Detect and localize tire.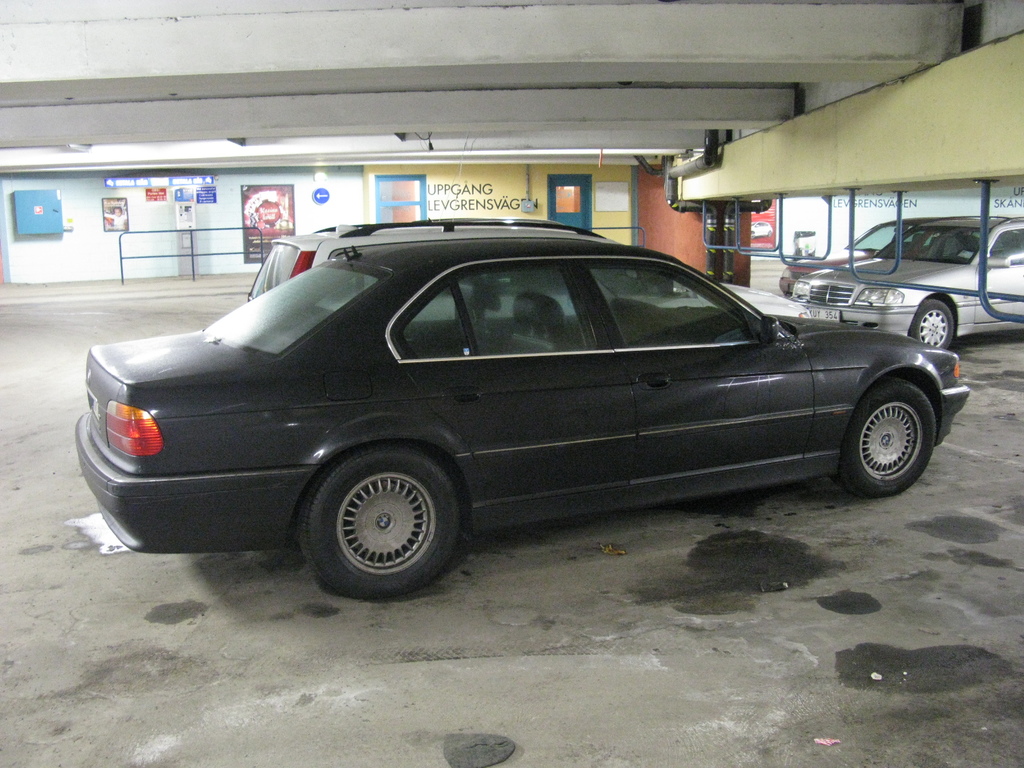
Localized at 292, 446, 474, 588.
